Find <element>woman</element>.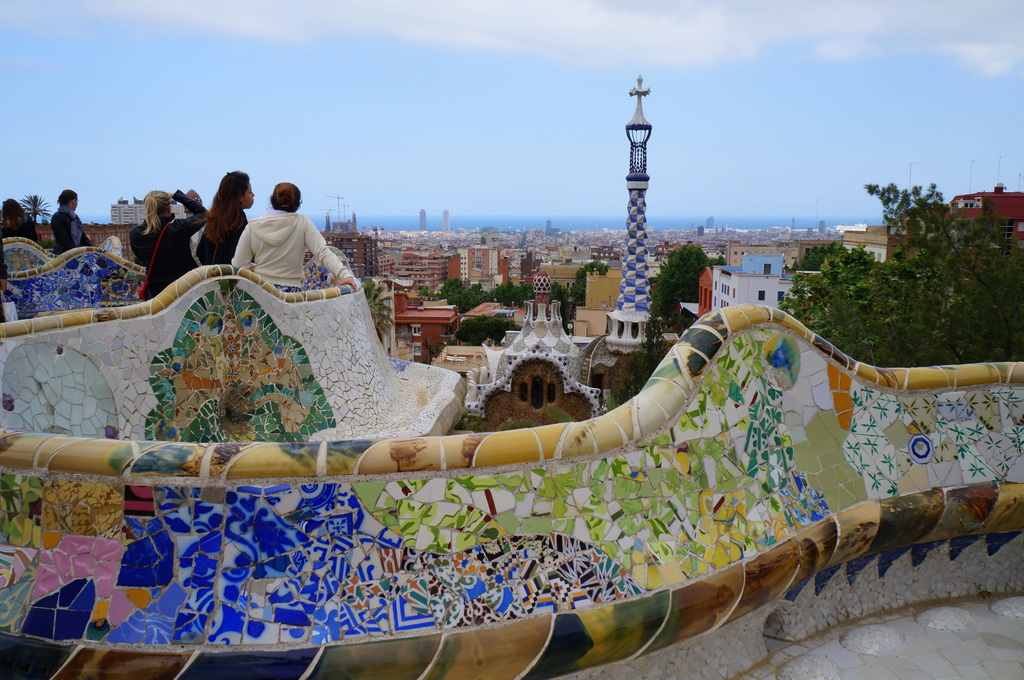
Rect(47, 188, 95, 259).
